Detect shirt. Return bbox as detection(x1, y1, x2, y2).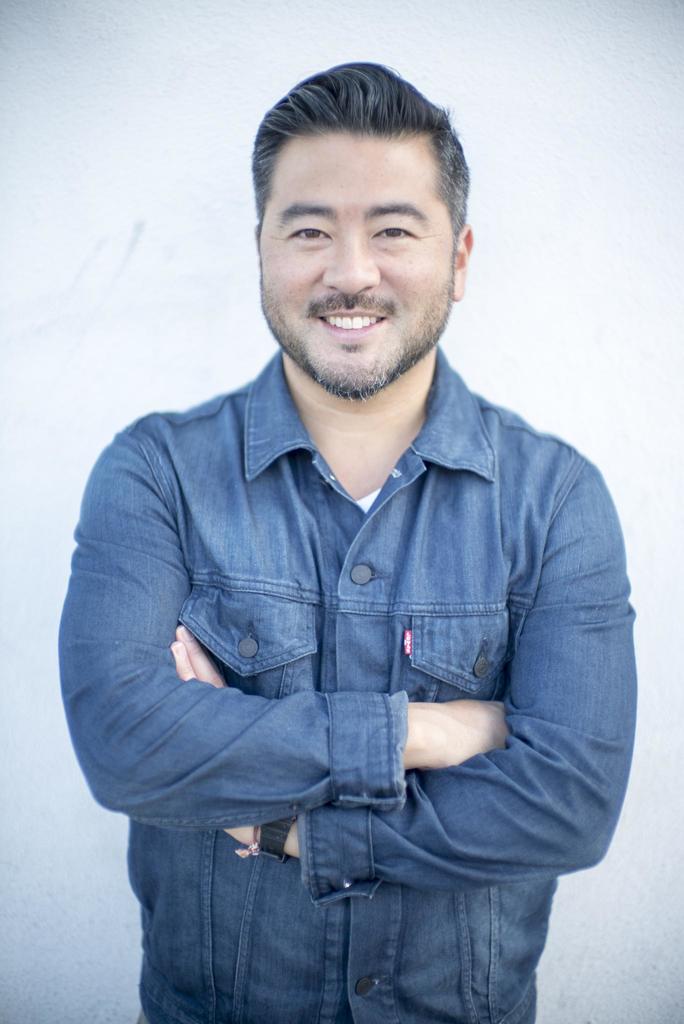
detection(81, 150, 660, 1021).
